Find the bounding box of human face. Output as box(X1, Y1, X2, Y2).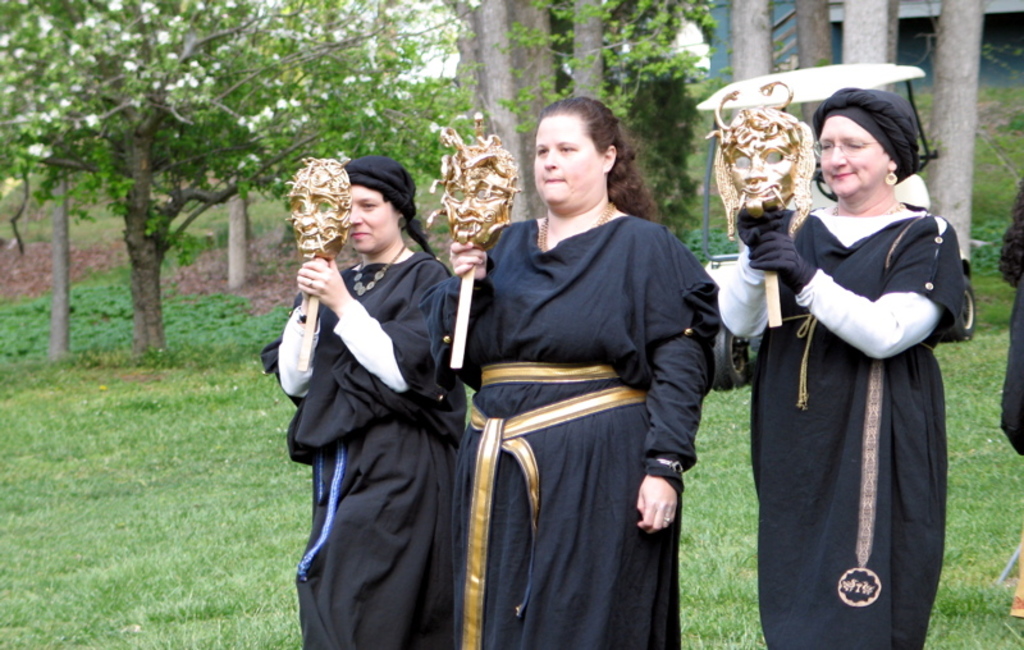
box(531, 113, 602, 207).
